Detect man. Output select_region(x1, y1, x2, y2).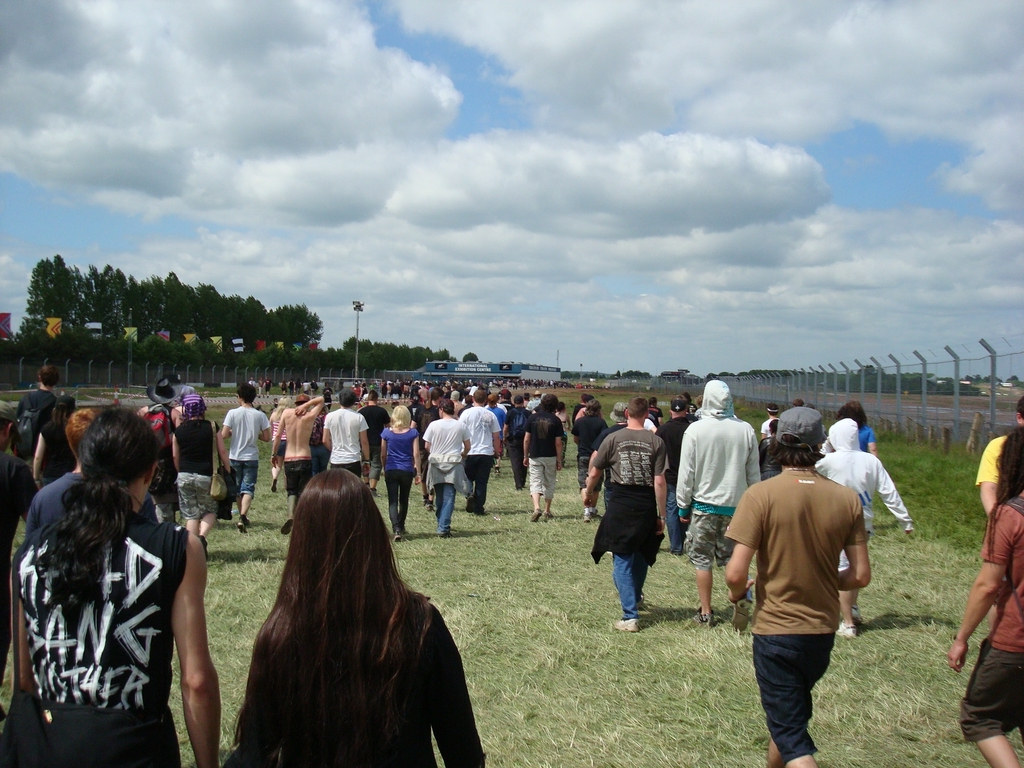
select_region(321, 387, 369, 482).
